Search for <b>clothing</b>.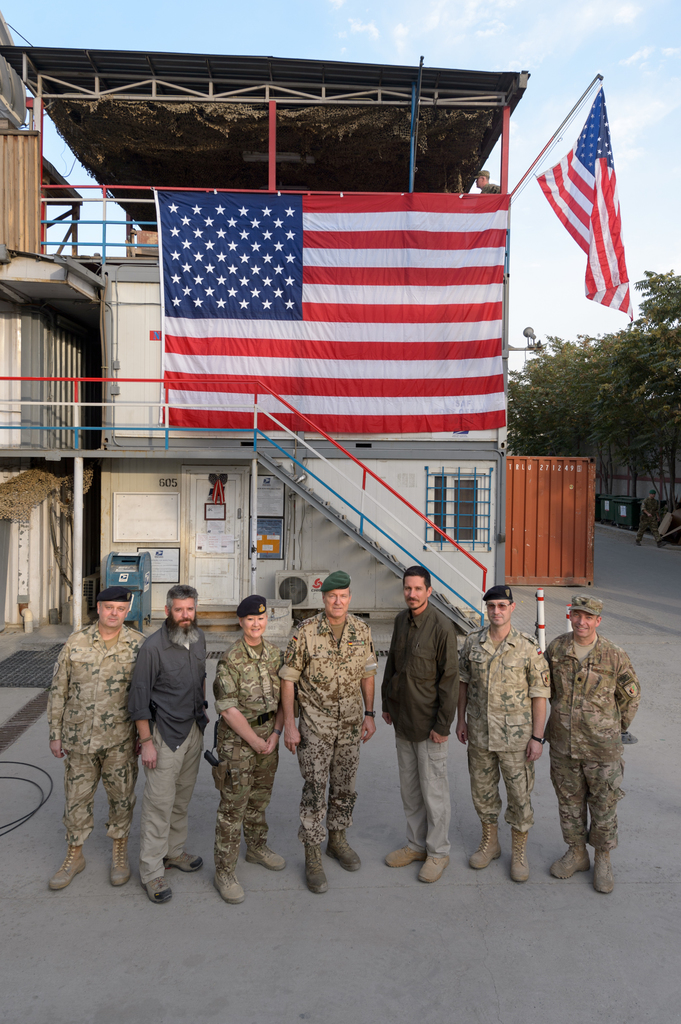
Found at bbox(550, 600, 650, 882).
